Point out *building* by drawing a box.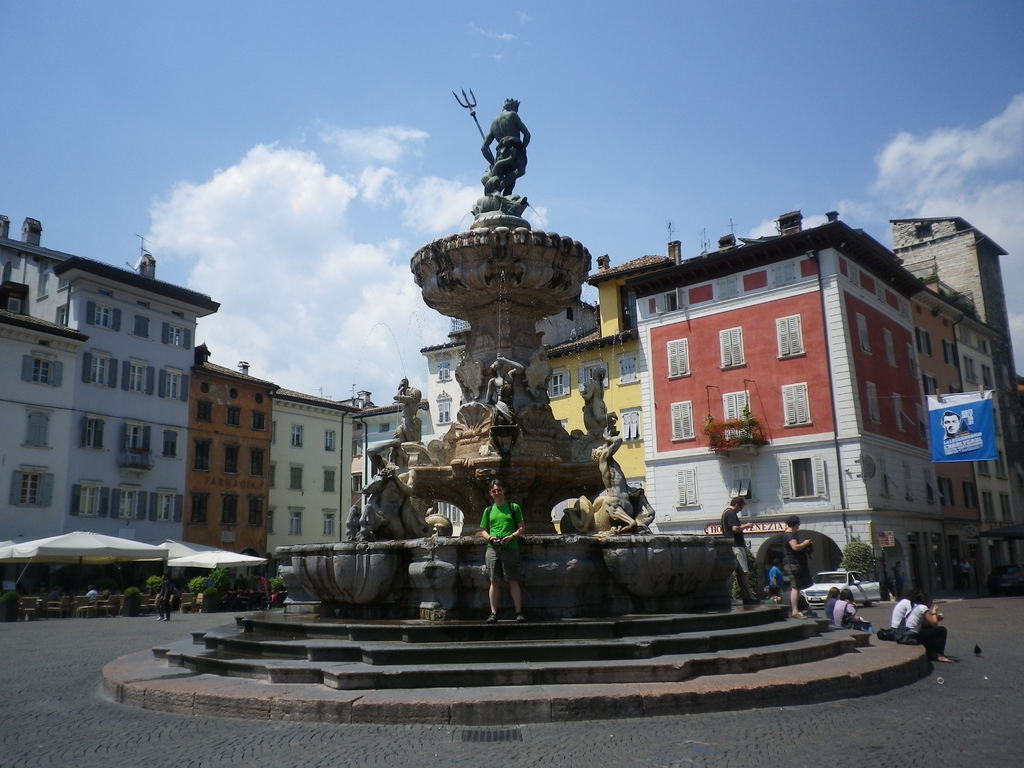
locate(628, 217, 1023, 594).
